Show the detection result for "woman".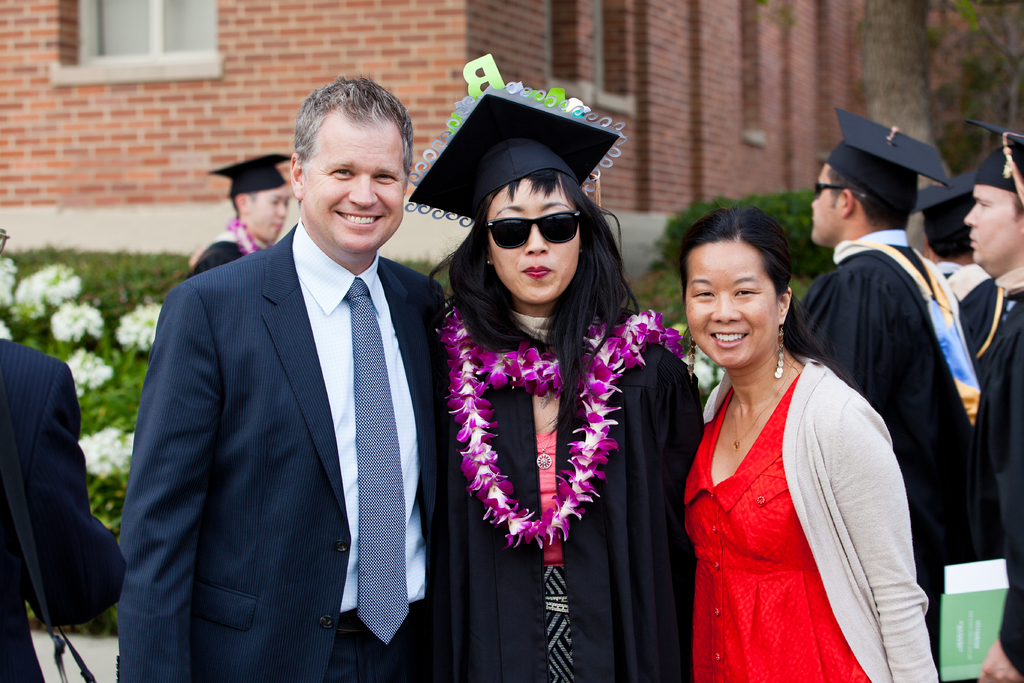
x1=415 y1=111 x2=691 y2=682.
